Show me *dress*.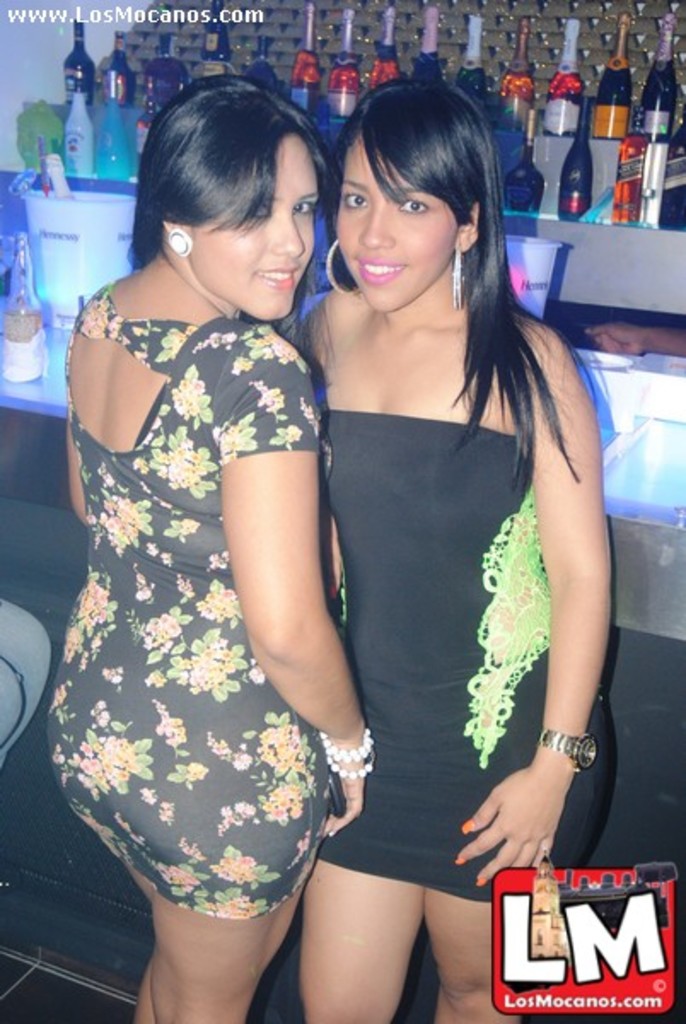
*dress* is here: bbox=(314, 406, 602, 905).
